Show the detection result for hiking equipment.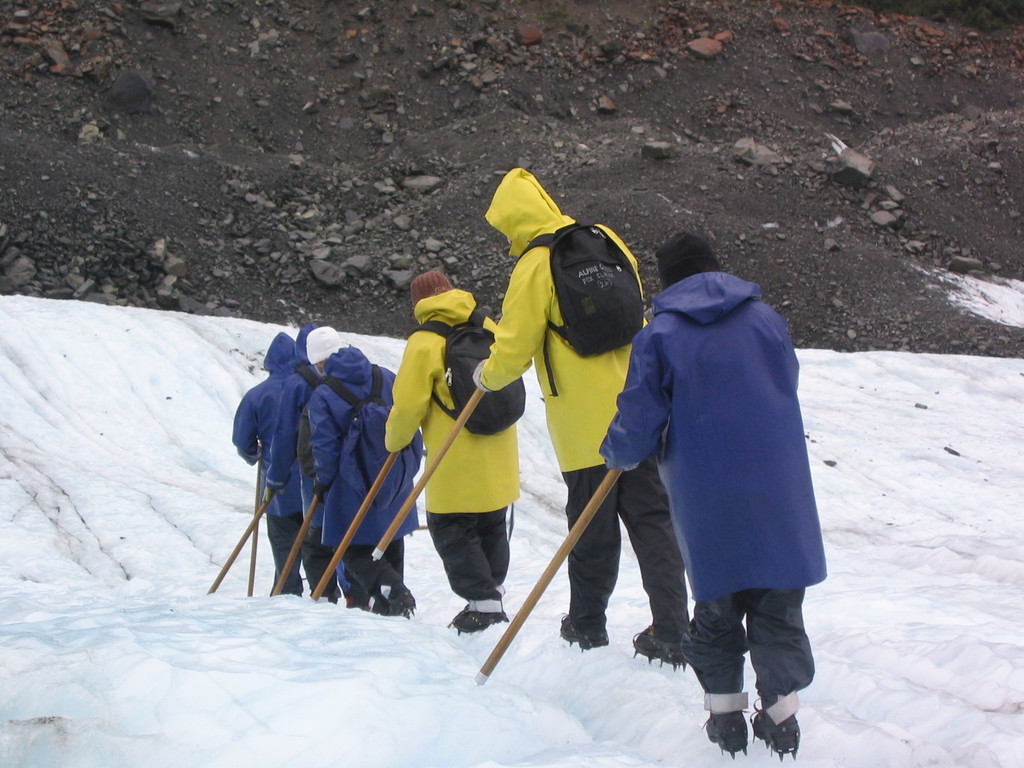
detection(202, 497, 275, 595).
